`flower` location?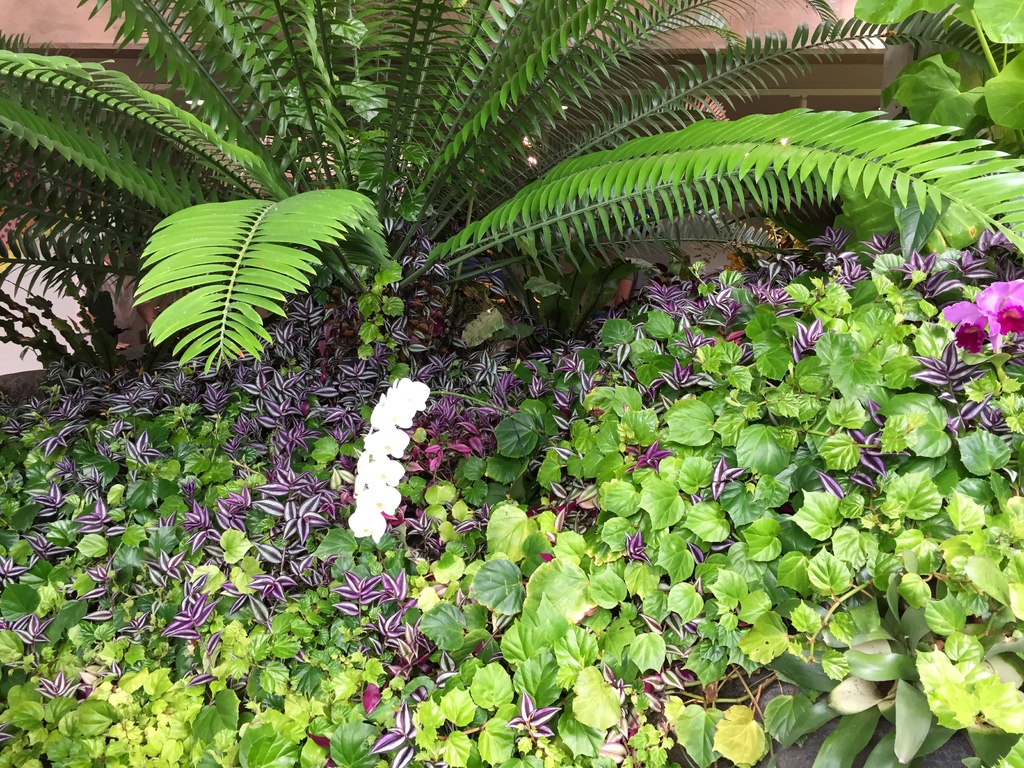
crop(975, 276, 1023, 342)
